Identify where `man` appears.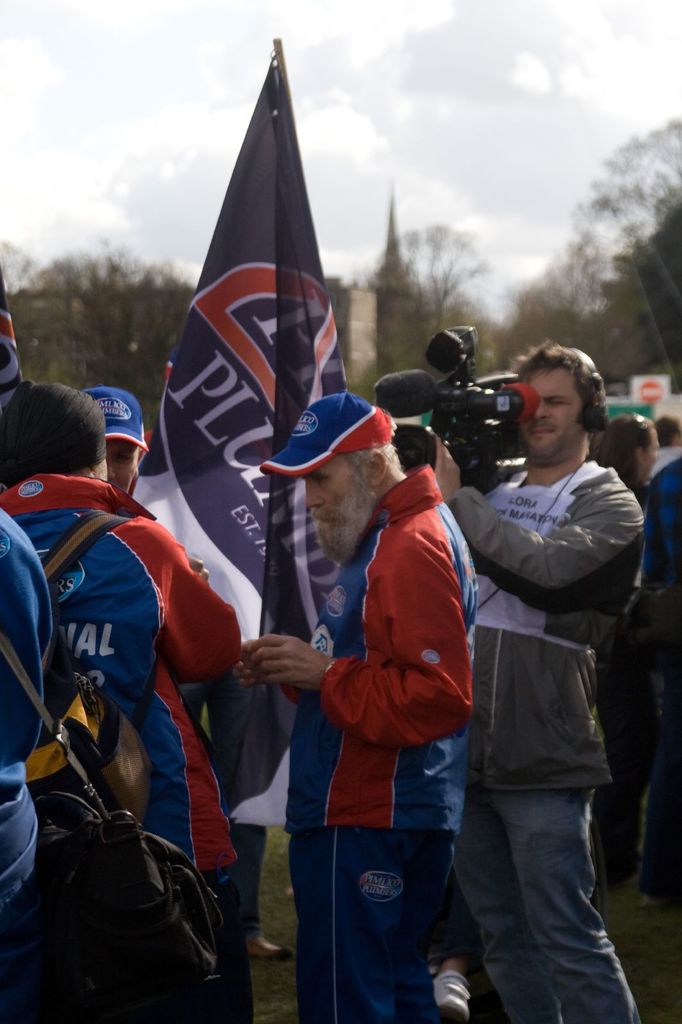
Appears at left=242, top=389, right=478, bottom=1023.
